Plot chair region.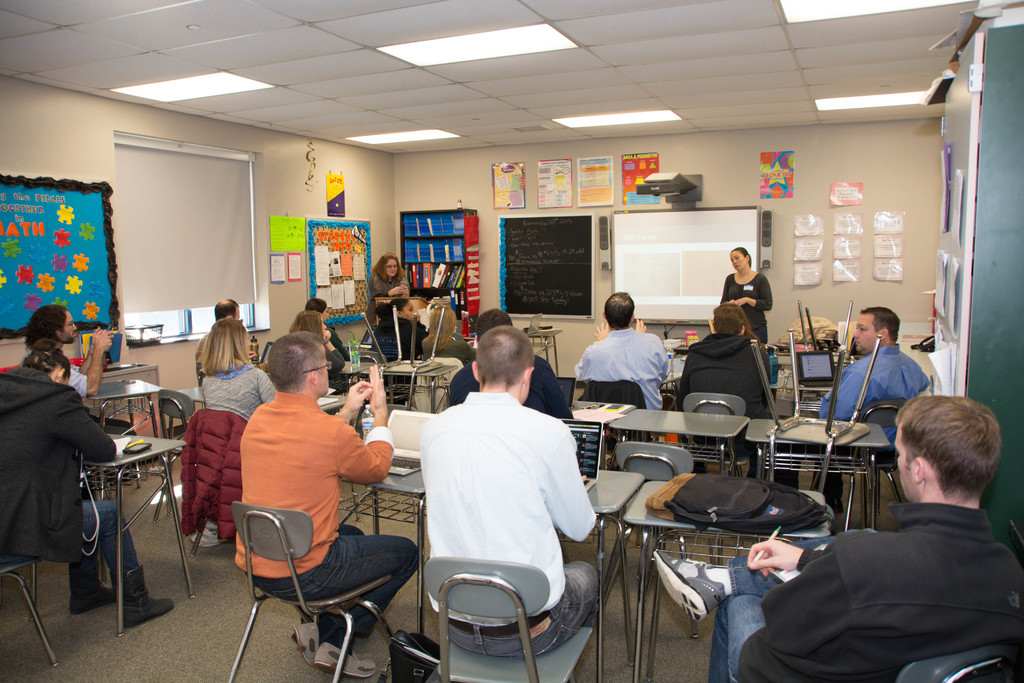
Plotted at box=[854, 397, 920, 528].
